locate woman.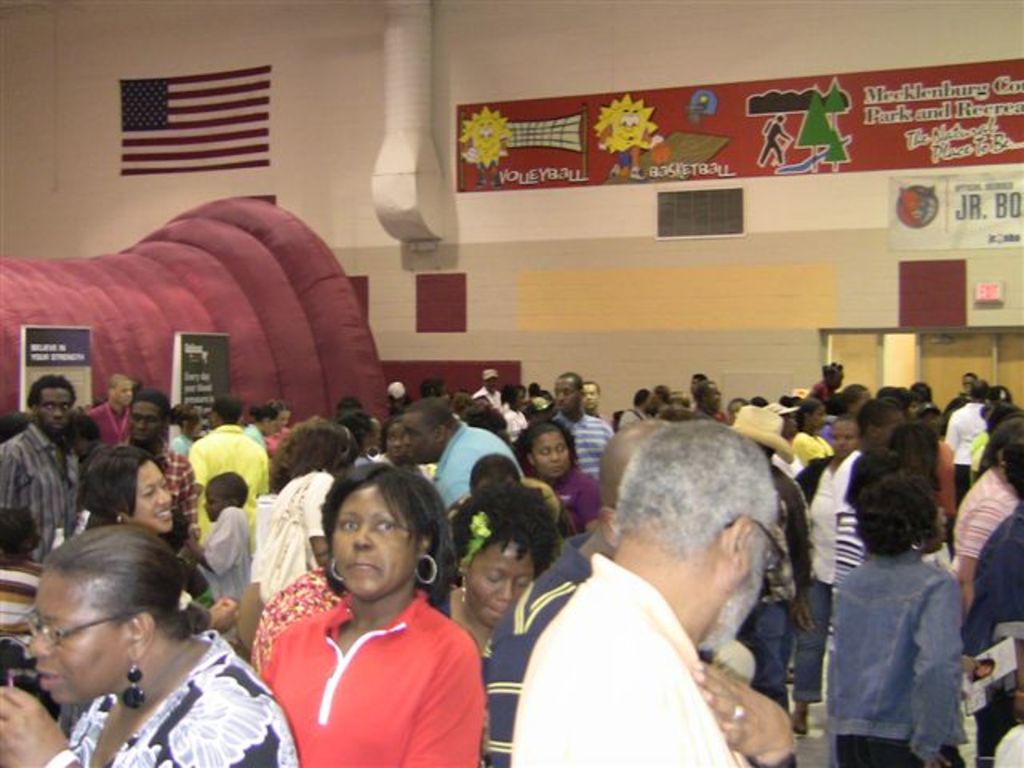
Bounding box: 771 414 874 715.
